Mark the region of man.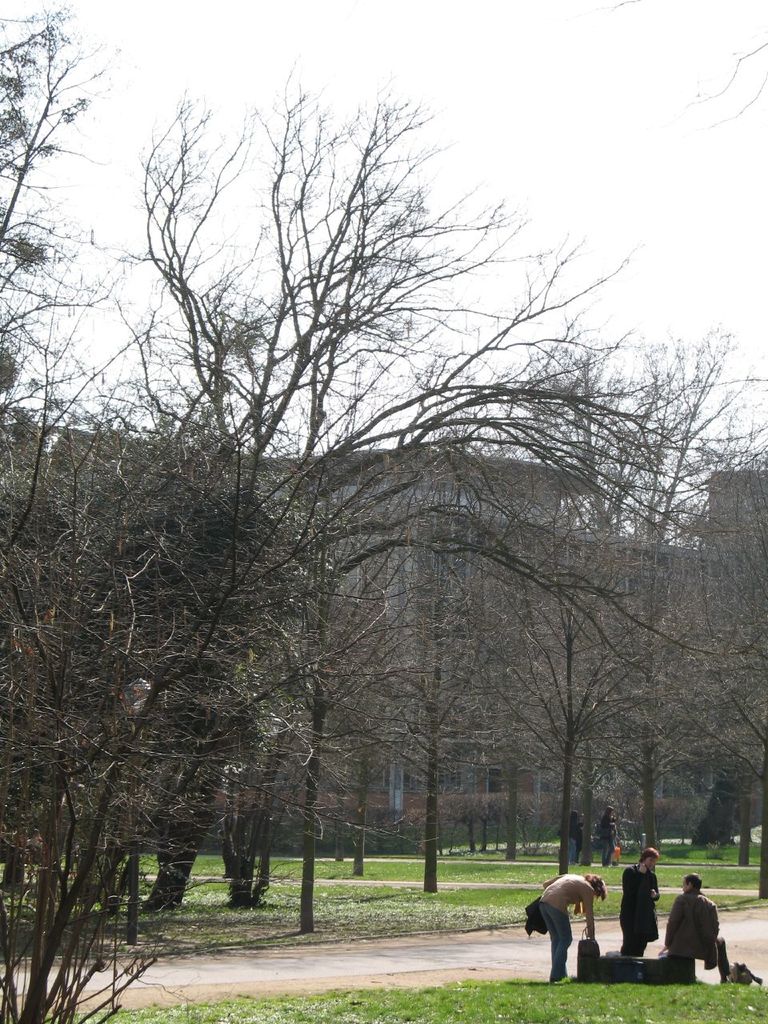
Region: pyautogui.locateOnScreen(665, 873, 734, 986).
